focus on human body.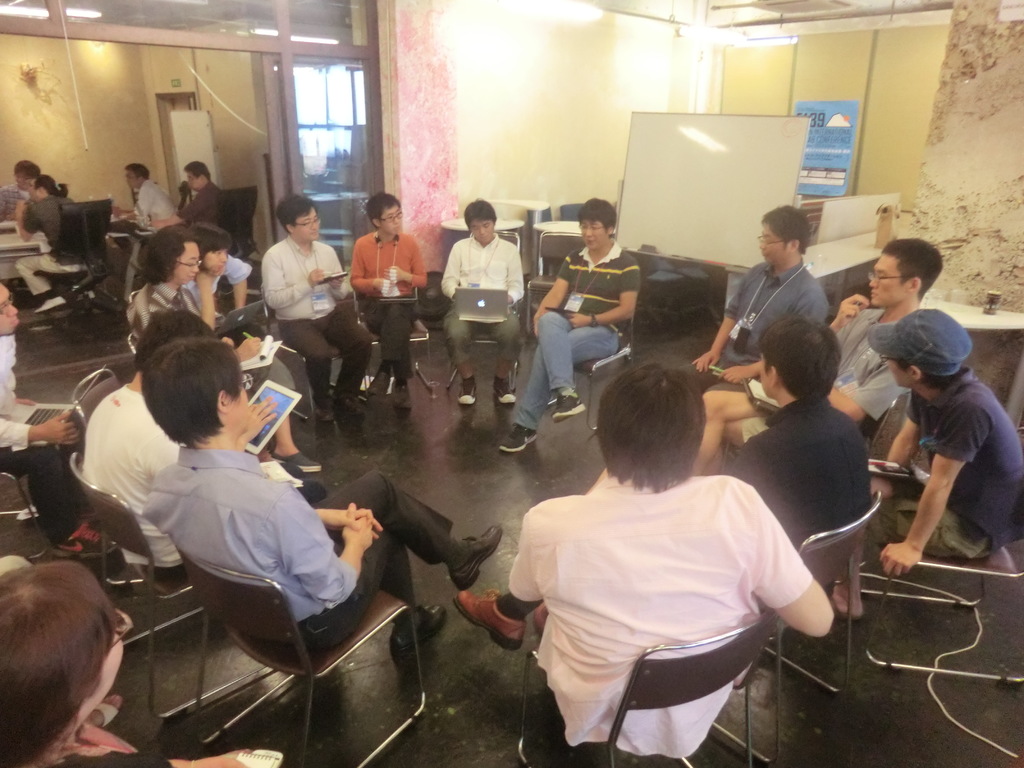
Focused at (351,228,431,412).
